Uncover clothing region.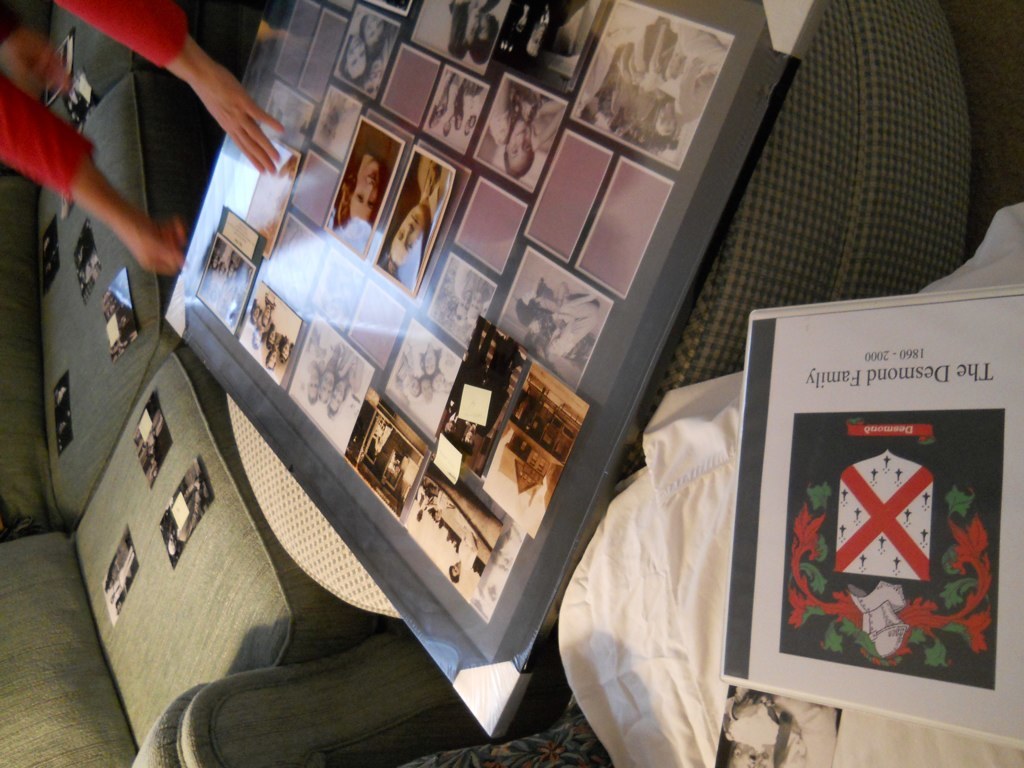
Uncovered: BBox(335, 345, 372, 397).
